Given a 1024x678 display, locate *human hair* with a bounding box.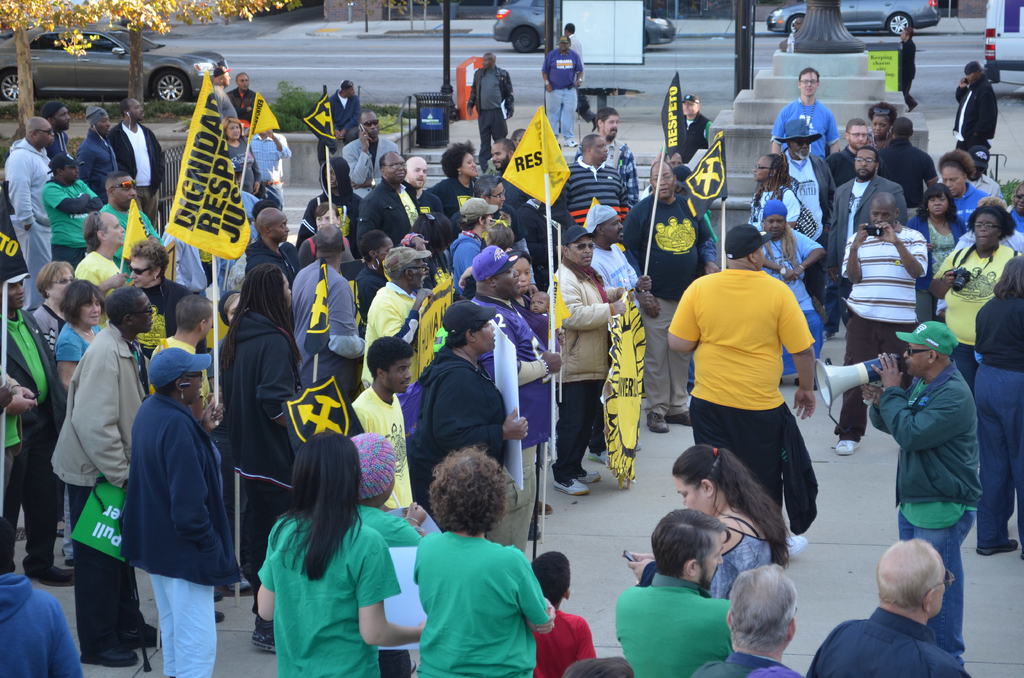
Located: bbox=[109, 168, 124, 193].
